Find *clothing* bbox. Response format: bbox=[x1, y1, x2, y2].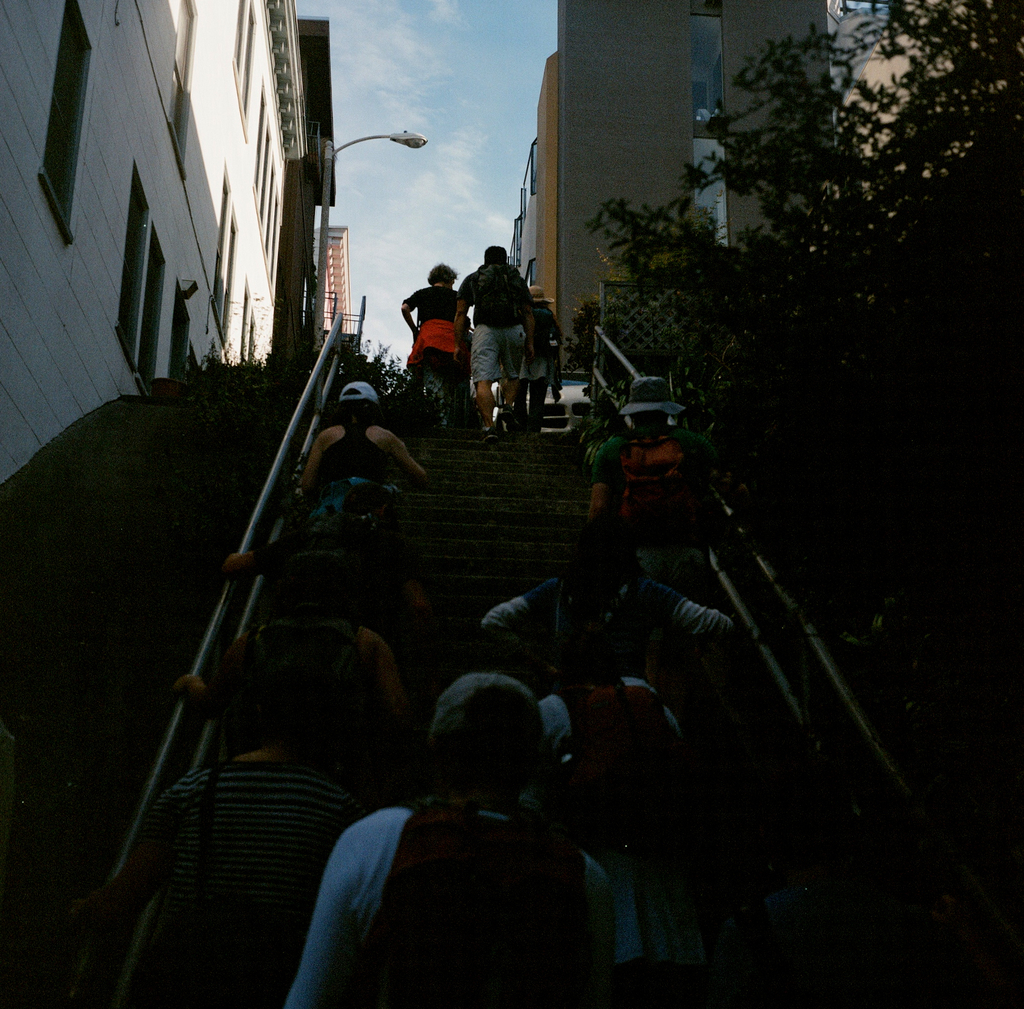
bbox=[527, 305, 556, 428].
